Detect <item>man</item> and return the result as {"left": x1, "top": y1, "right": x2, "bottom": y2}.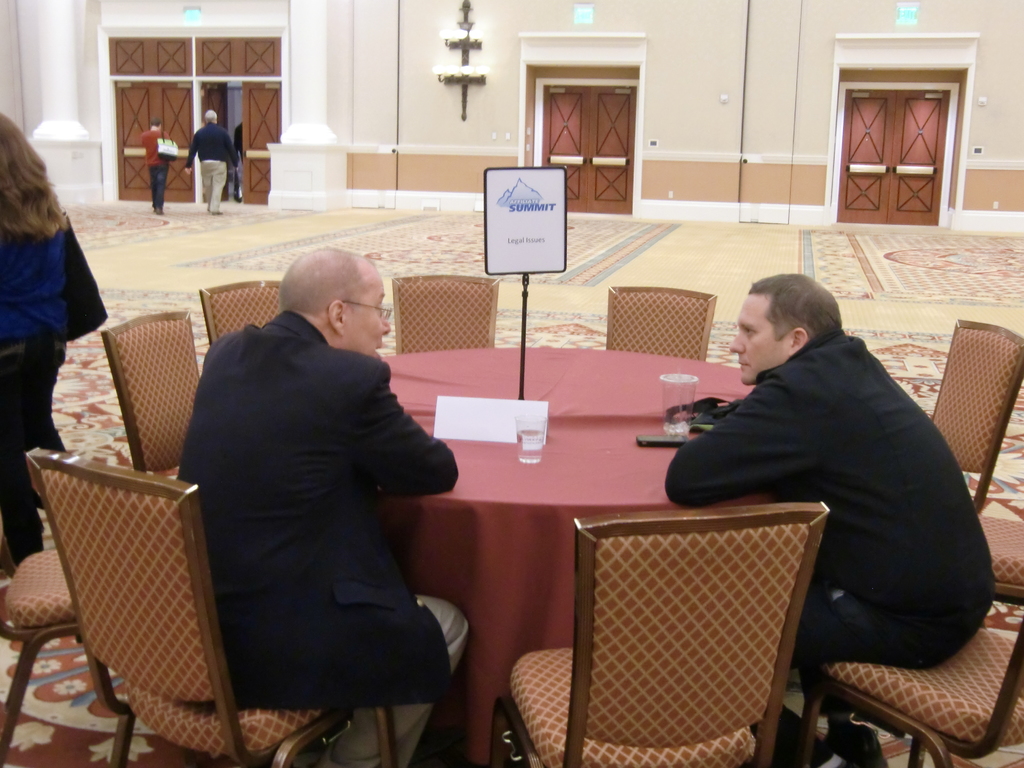
{"left": 663, "top": 269, "right": 1000, "bottom": 767}.
